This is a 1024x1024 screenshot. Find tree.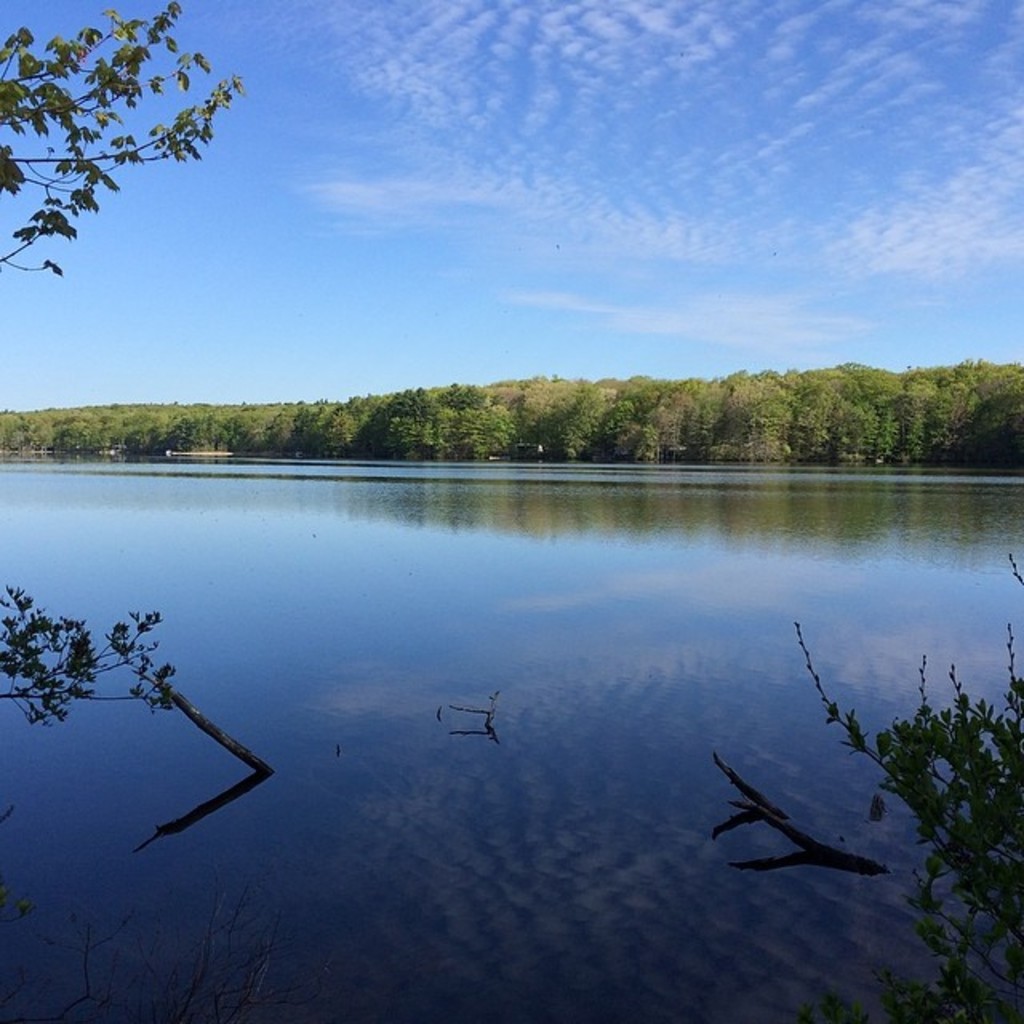
Bounding box: [139,408,189,450].
